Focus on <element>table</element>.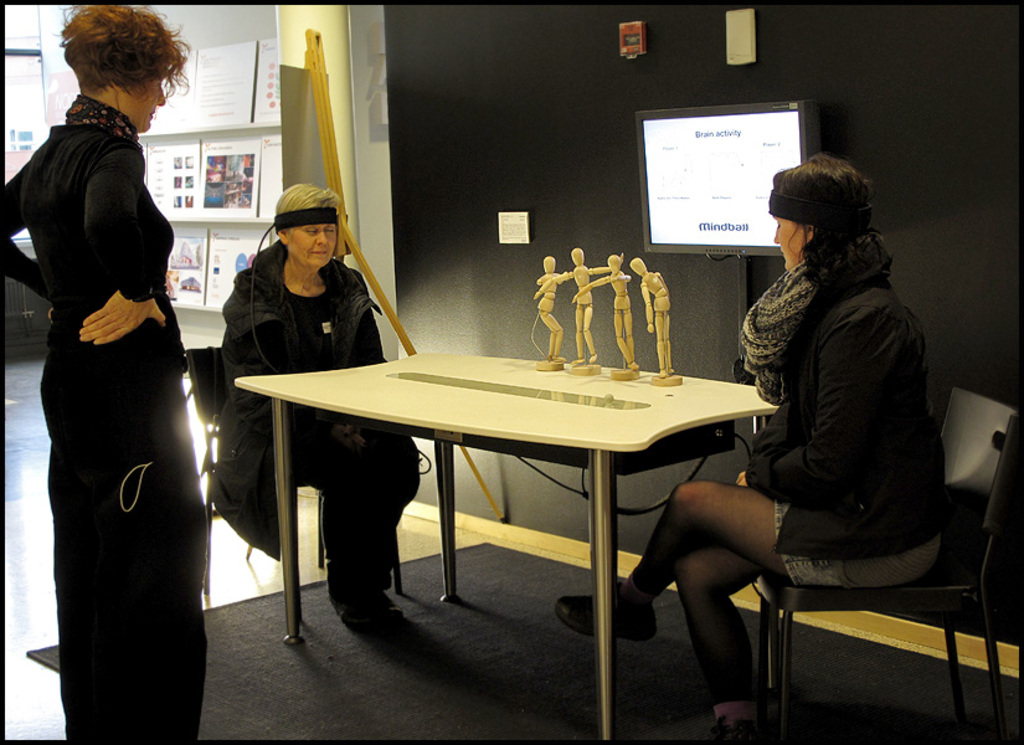
Focused at x1=235, y1=354, x2=778, y2=736.
